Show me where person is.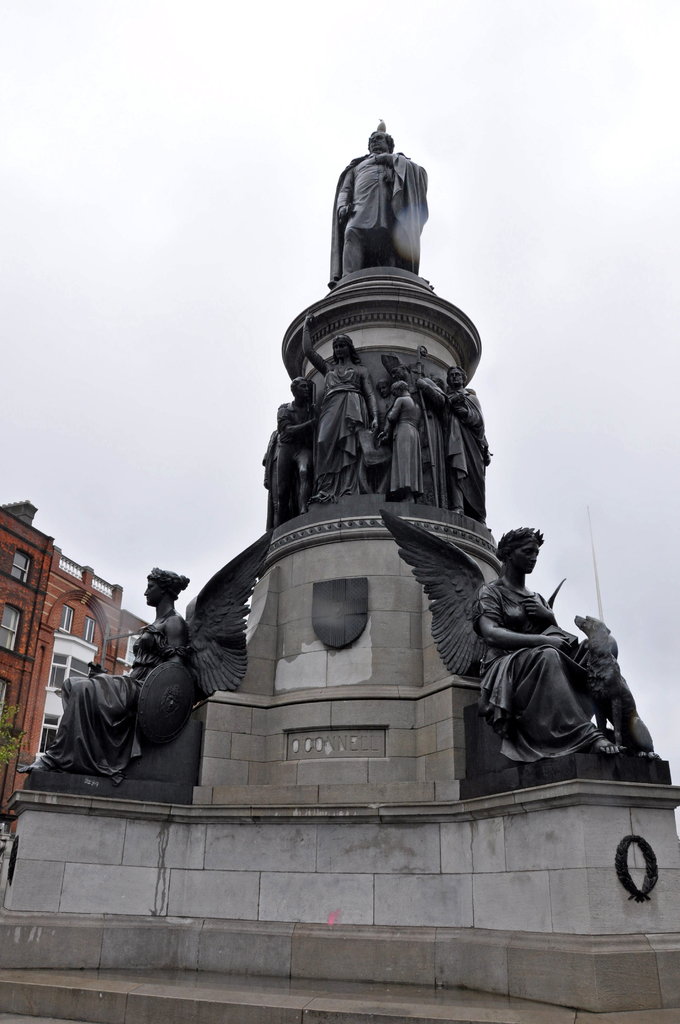
person is at Rect(24, 563, 201, 765).
